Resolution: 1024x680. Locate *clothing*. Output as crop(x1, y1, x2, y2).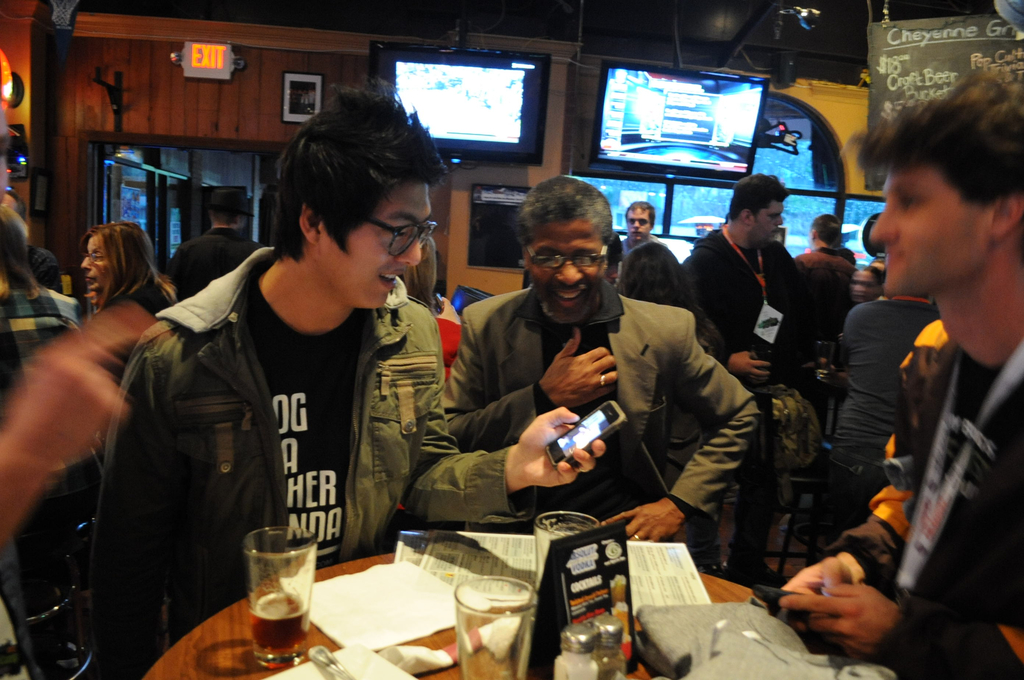
crop(0, 285, 79, 398).
